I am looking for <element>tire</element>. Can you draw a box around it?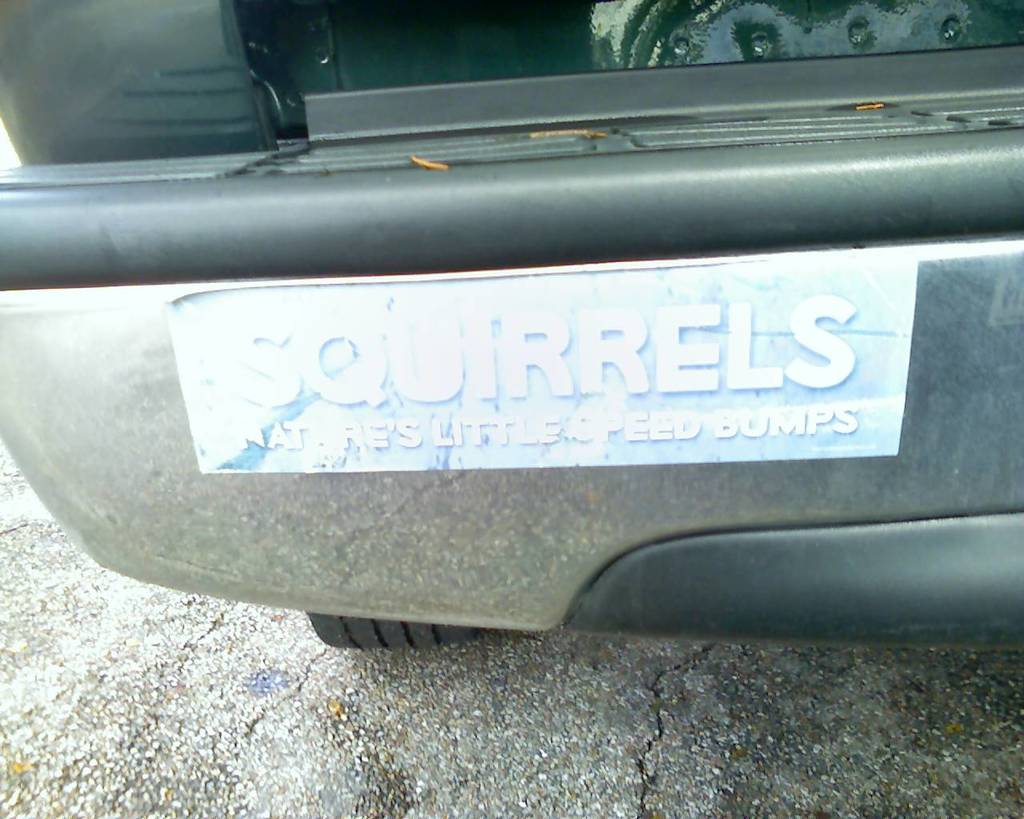
Sure, the bounding box is <box>307,605,484,656</box>.
